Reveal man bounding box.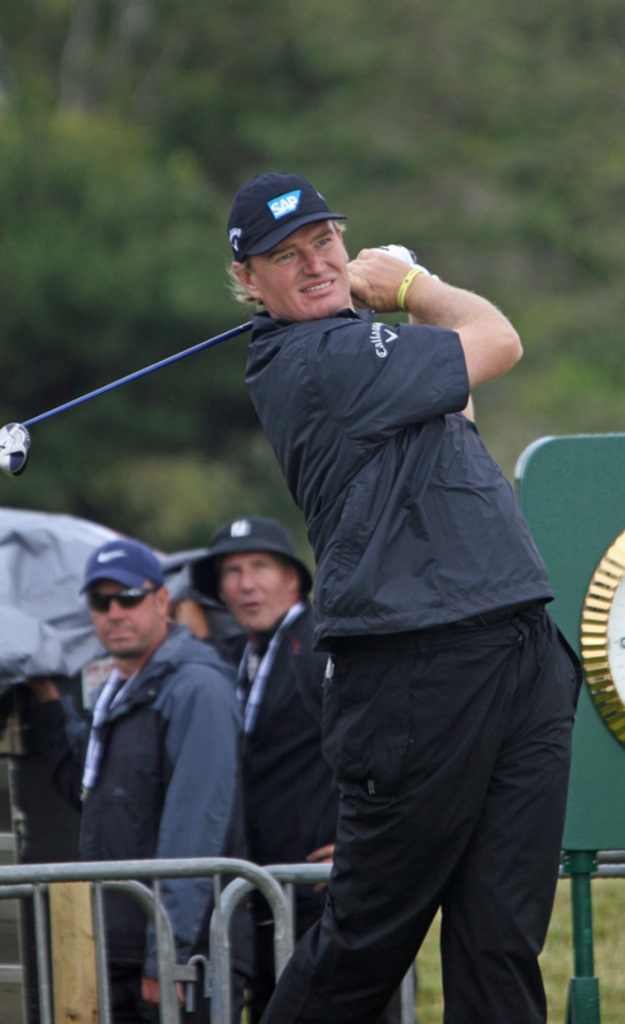
Revealed: box(209, 507, 429, 1023).
